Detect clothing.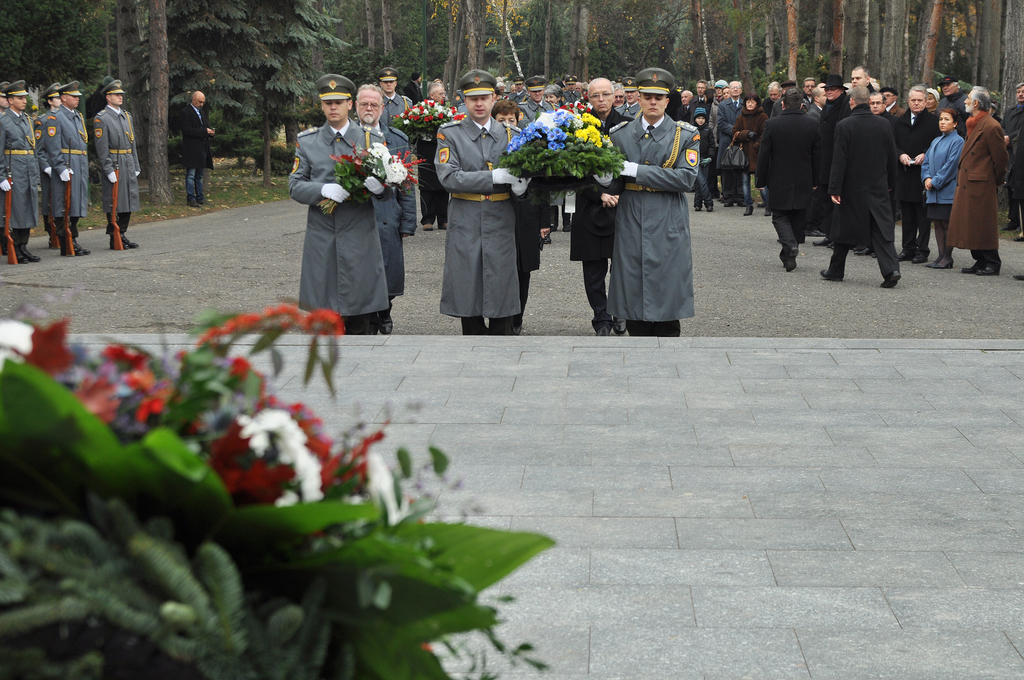
Detected at (left=820, top=102, right=906, bottom=282).
